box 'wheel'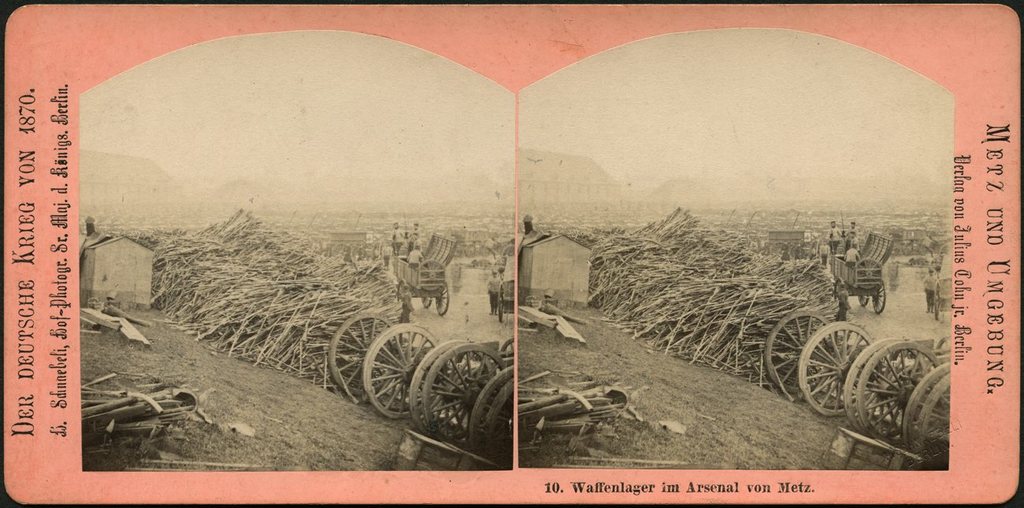
select_region(844, 337, 911, 427)
